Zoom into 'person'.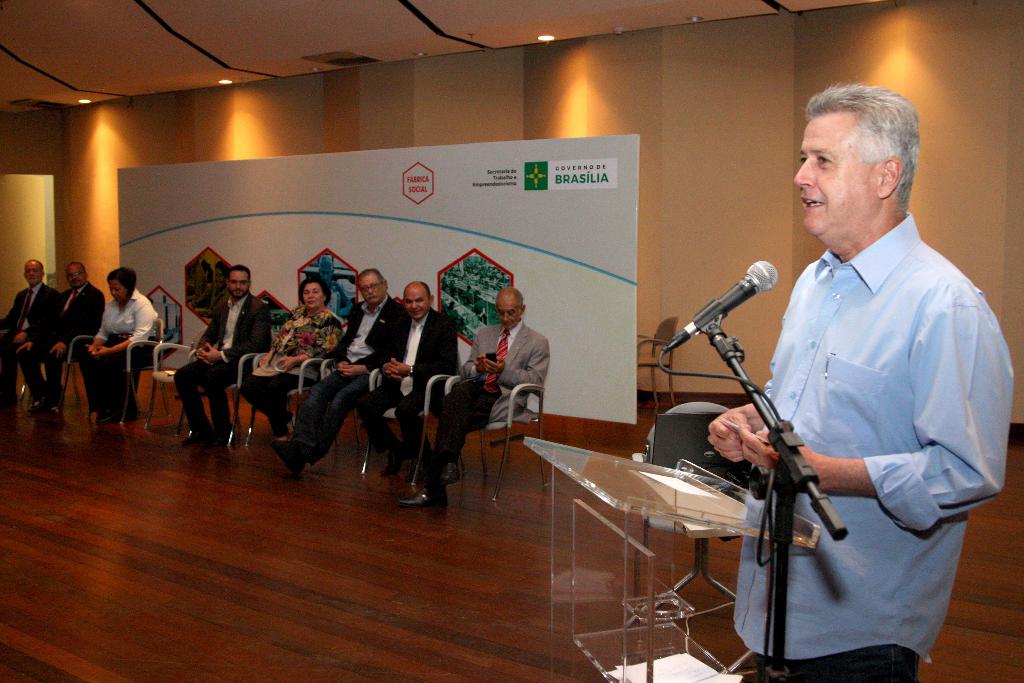
Zoom target: [left=403, top=286, right=547, bottom=512].
